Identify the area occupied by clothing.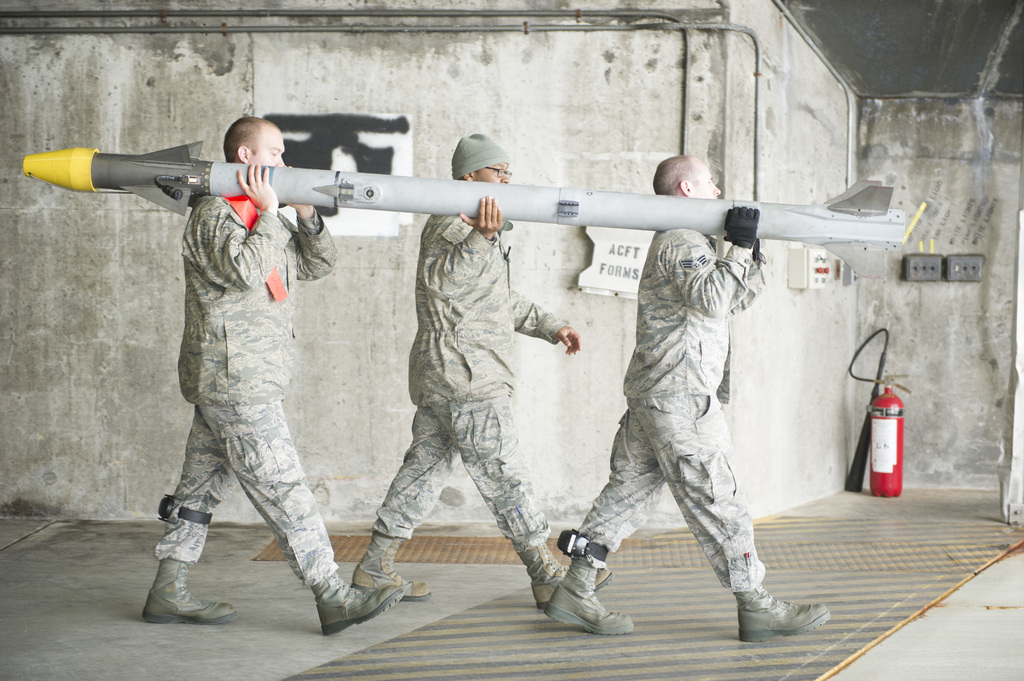
Area: bbox=[572, 215, 790, 624].
